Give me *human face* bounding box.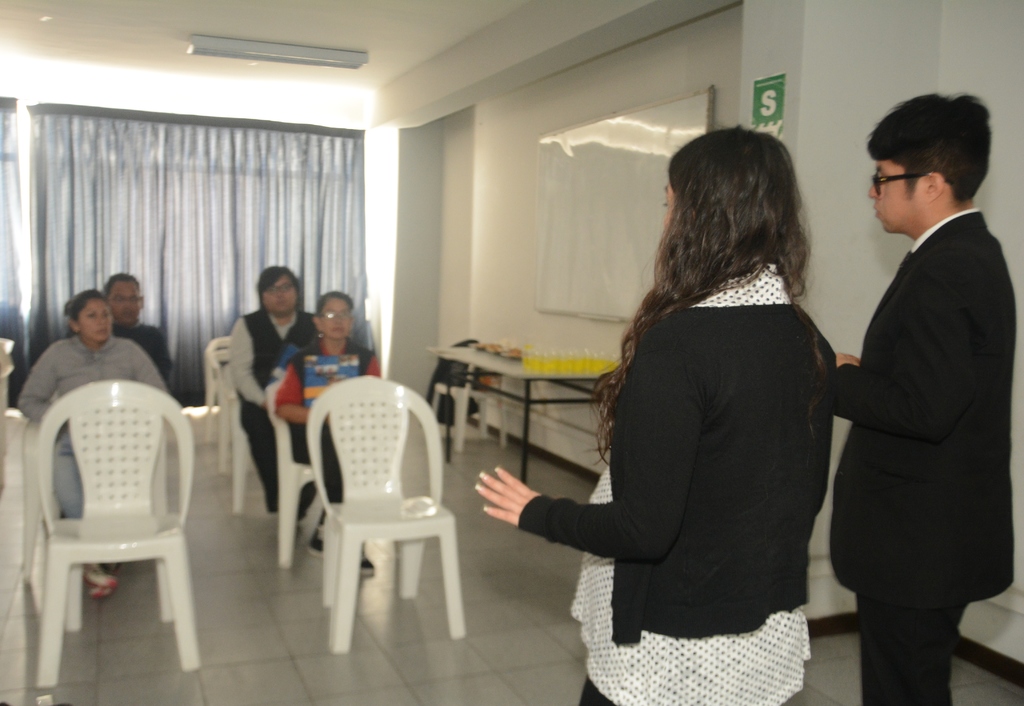
263,270,291,316.
